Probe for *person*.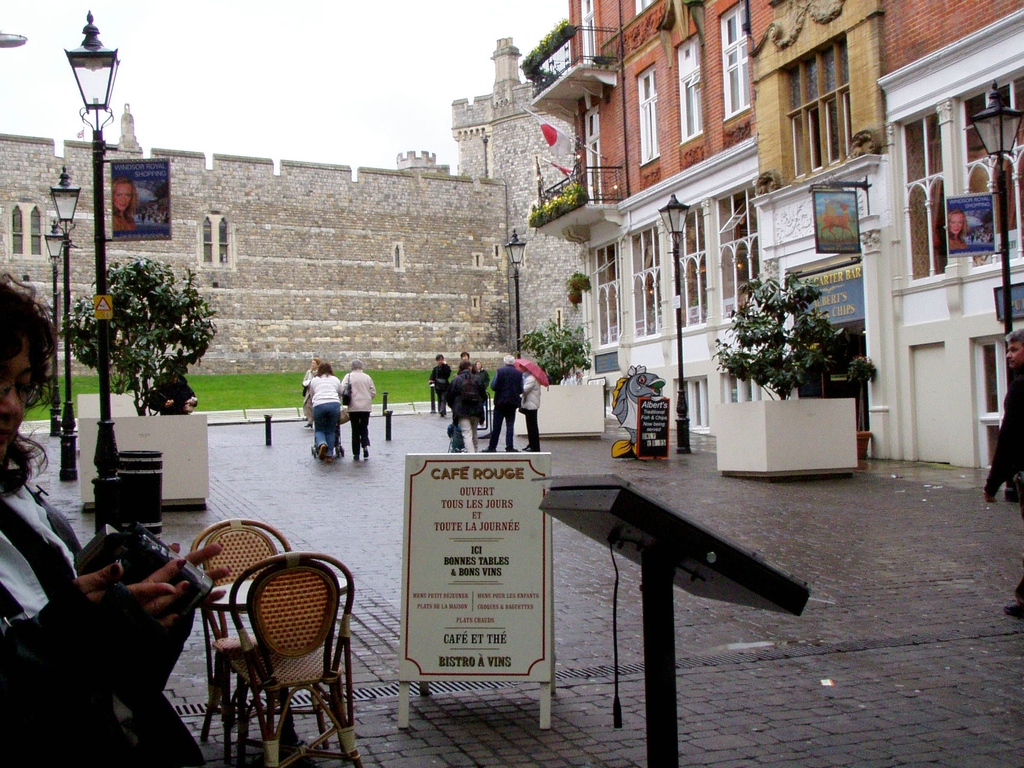
Probe result: [452,359,486,452].
